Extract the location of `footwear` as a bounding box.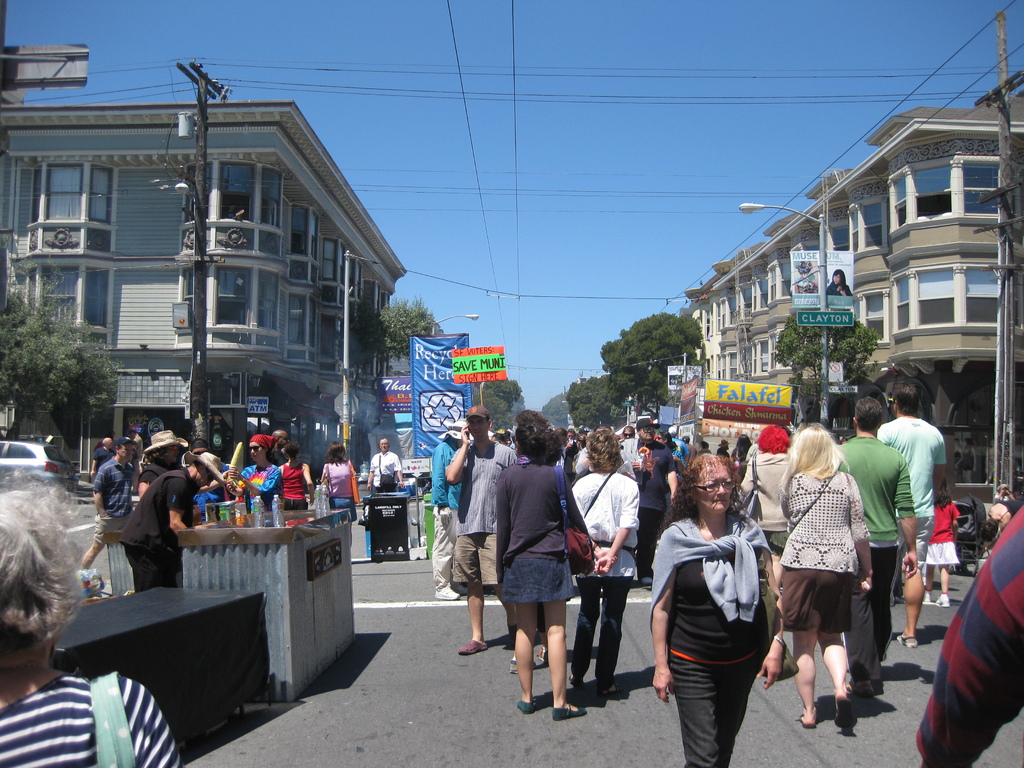
<box>640,575,653,584</box>.
